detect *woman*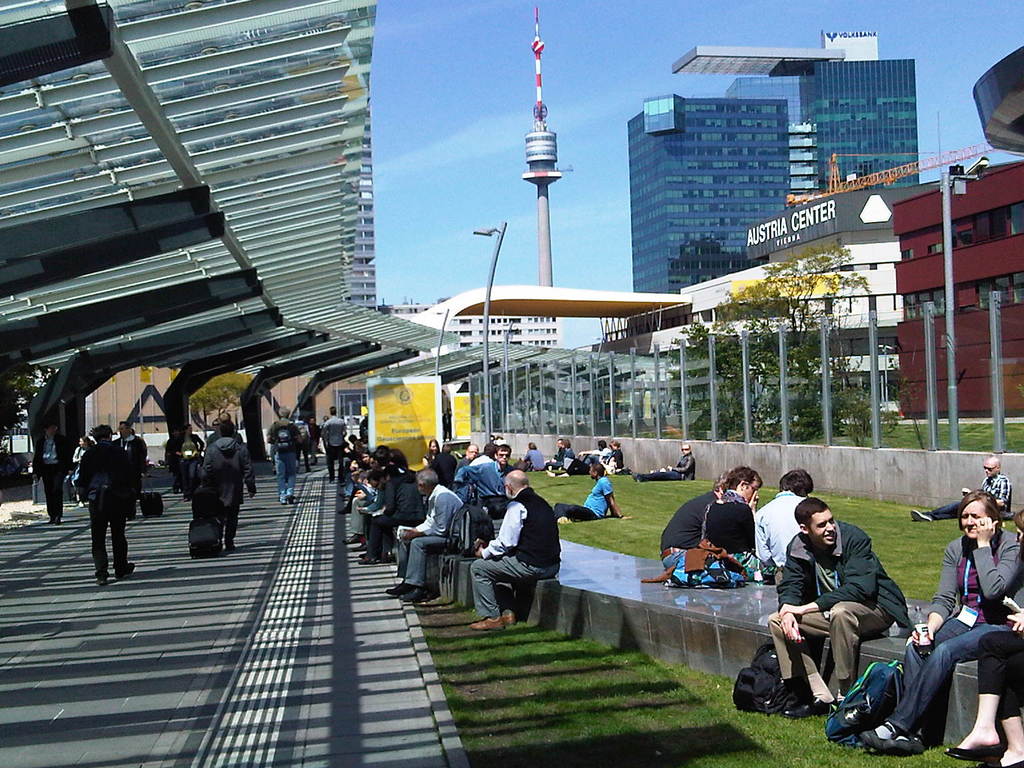
357 451 371 470
